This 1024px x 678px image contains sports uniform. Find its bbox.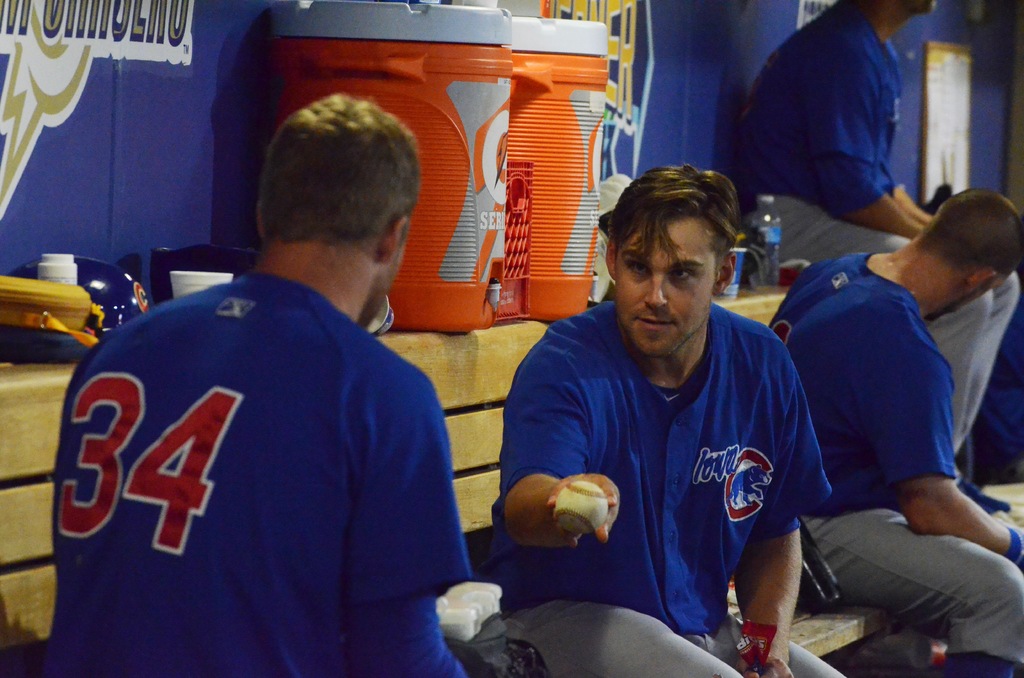
crop(766, 241, 1023, 677).
